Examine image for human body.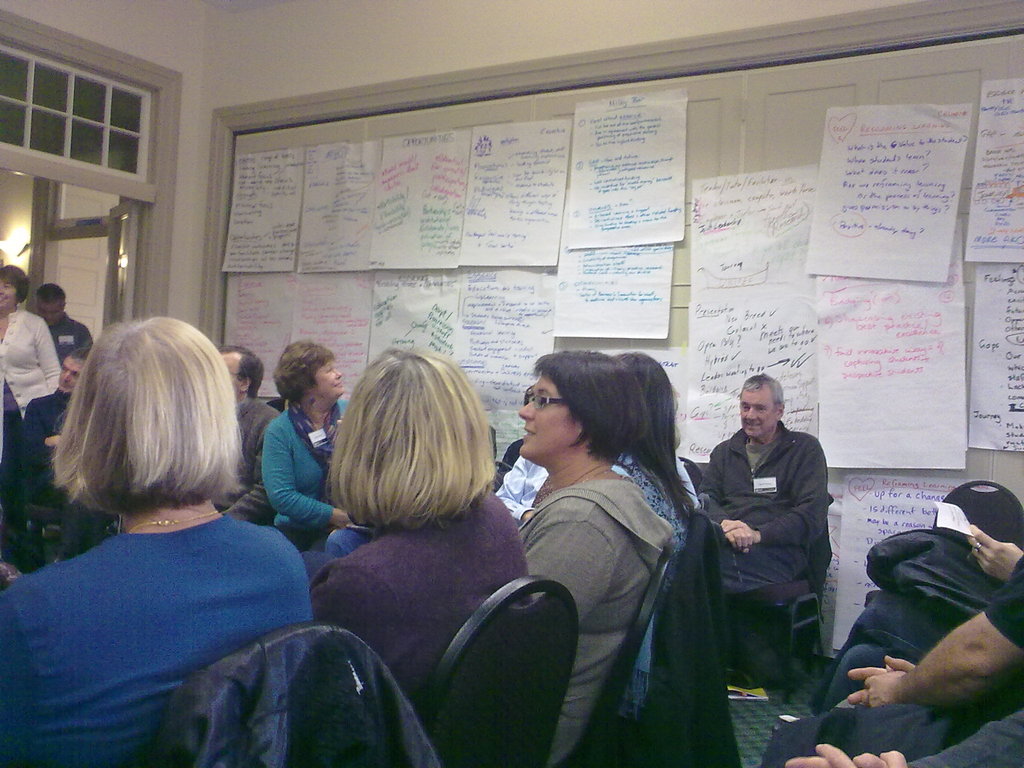
Examination result: x1=6 y1=346 x2=96 y2=566.
